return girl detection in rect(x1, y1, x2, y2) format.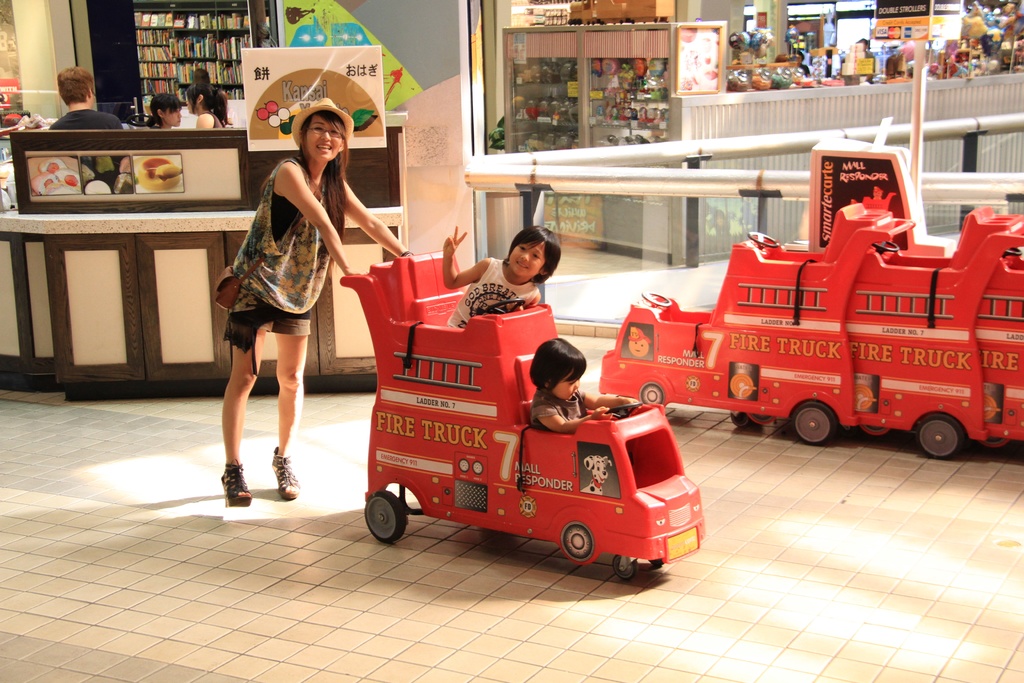
rect(143, 90, 181, 126).
